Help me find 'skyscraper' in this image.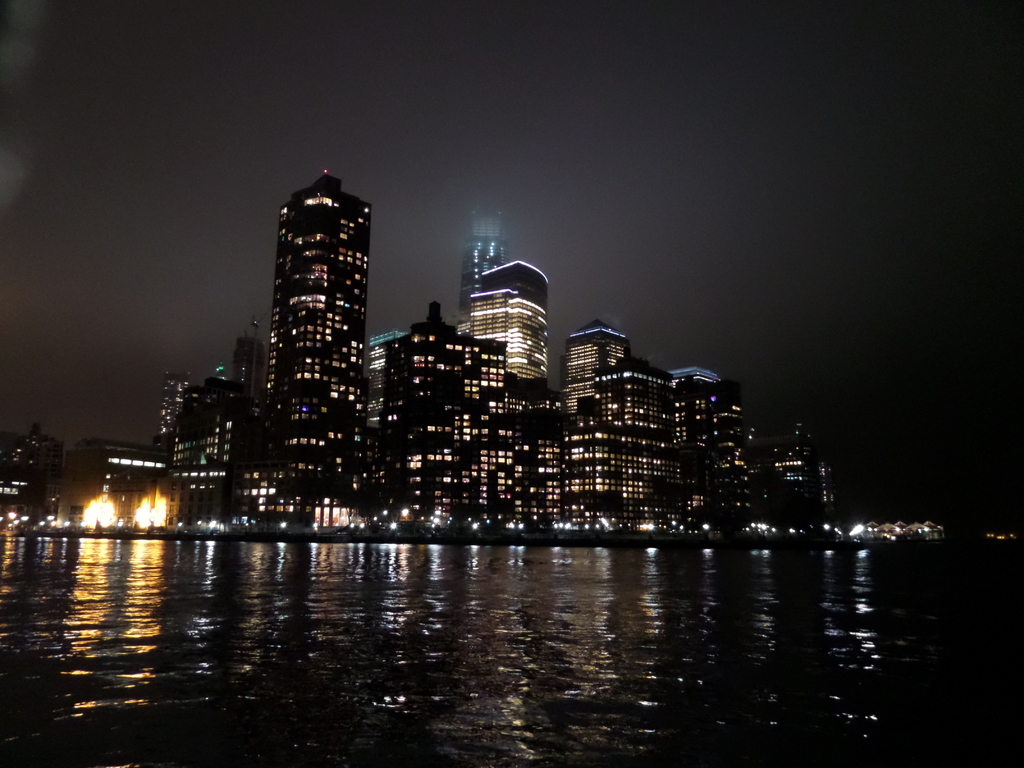
Found it: left=229, top=339, right=264, bottom=396.
